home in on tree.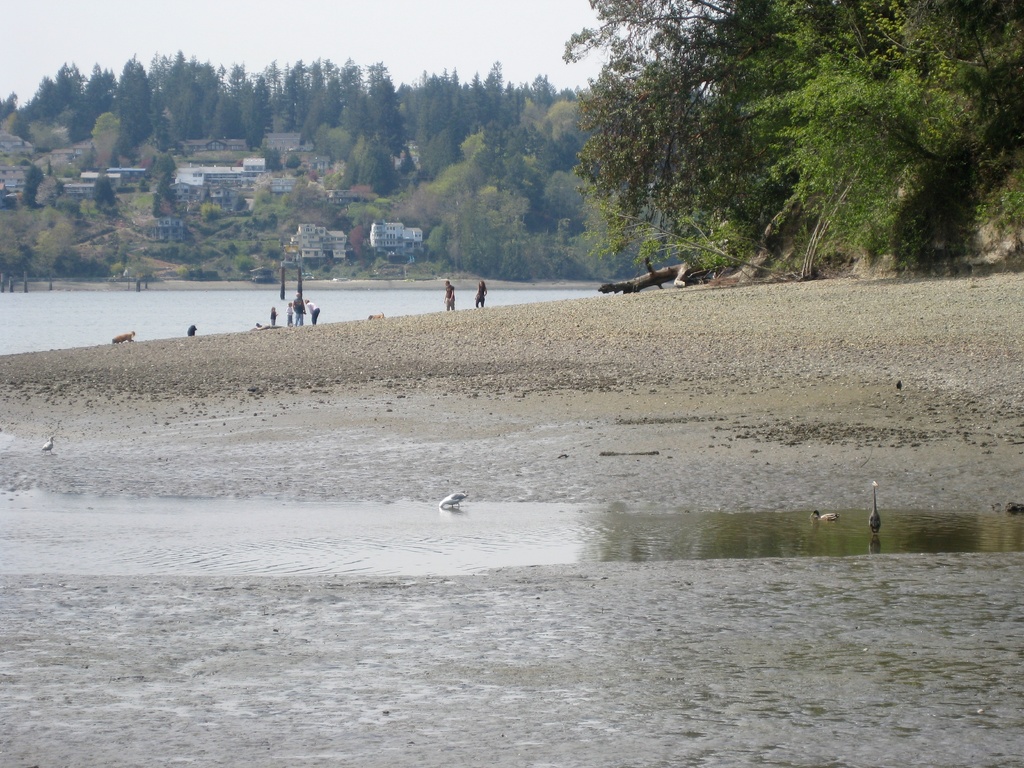
Homed in at <bbox>154, 149, 178, 174</bbox>.
